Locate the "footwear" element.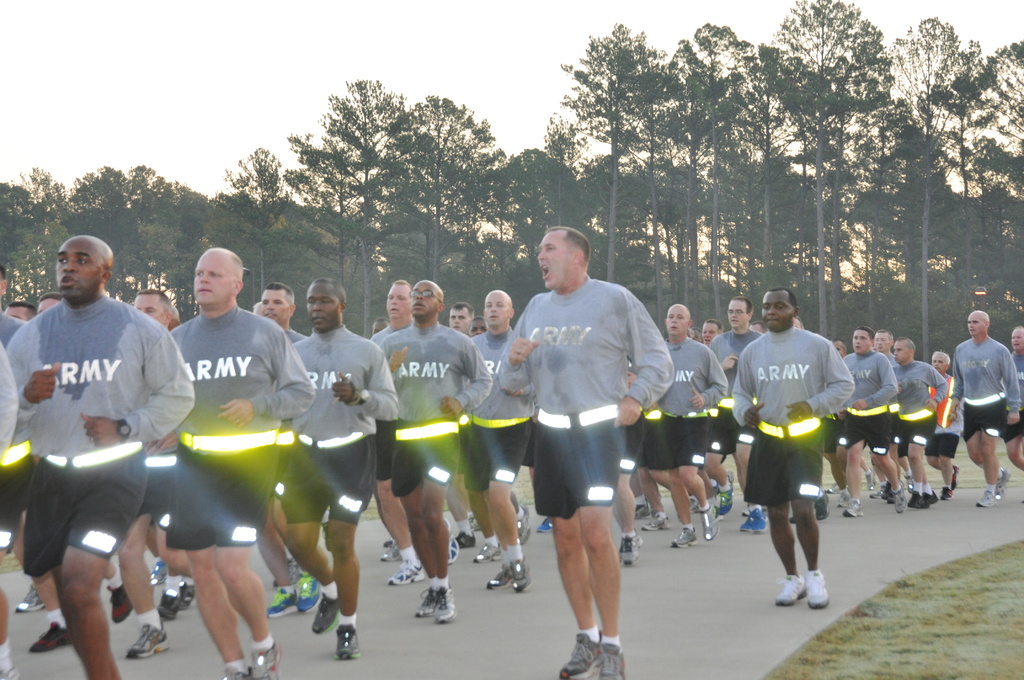
Element bbox: <bbox>771, 574, 806, 610</bbox>.
